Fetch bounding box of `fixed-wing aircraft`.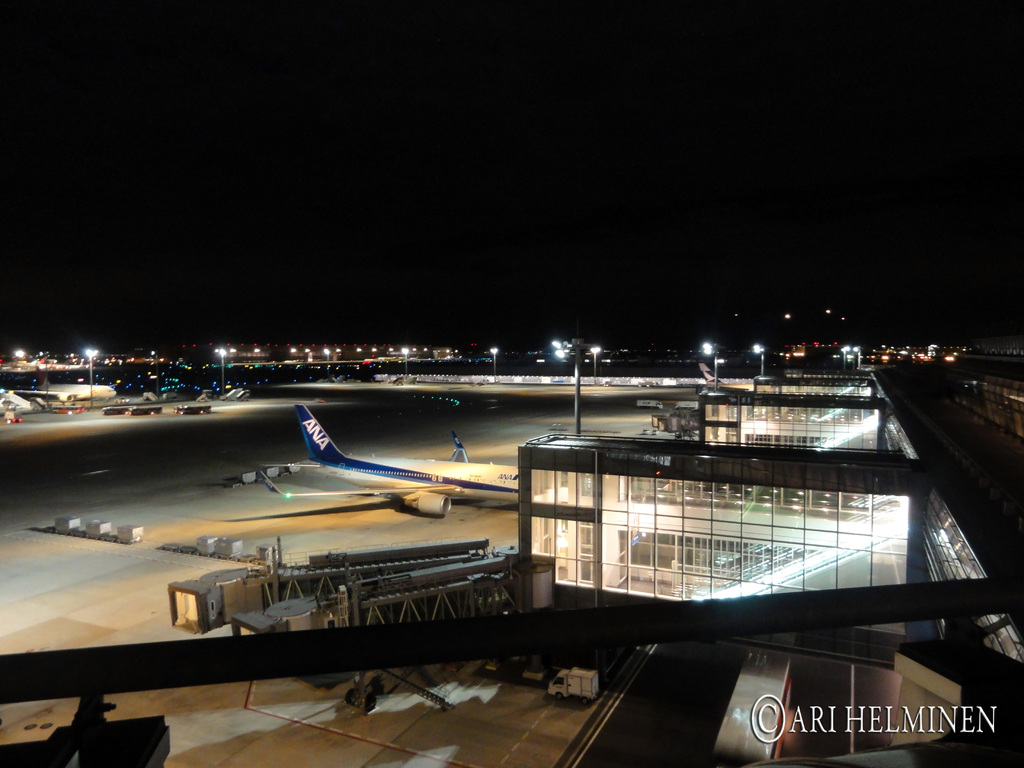
Bbox: (10, 362, 119, 402).
